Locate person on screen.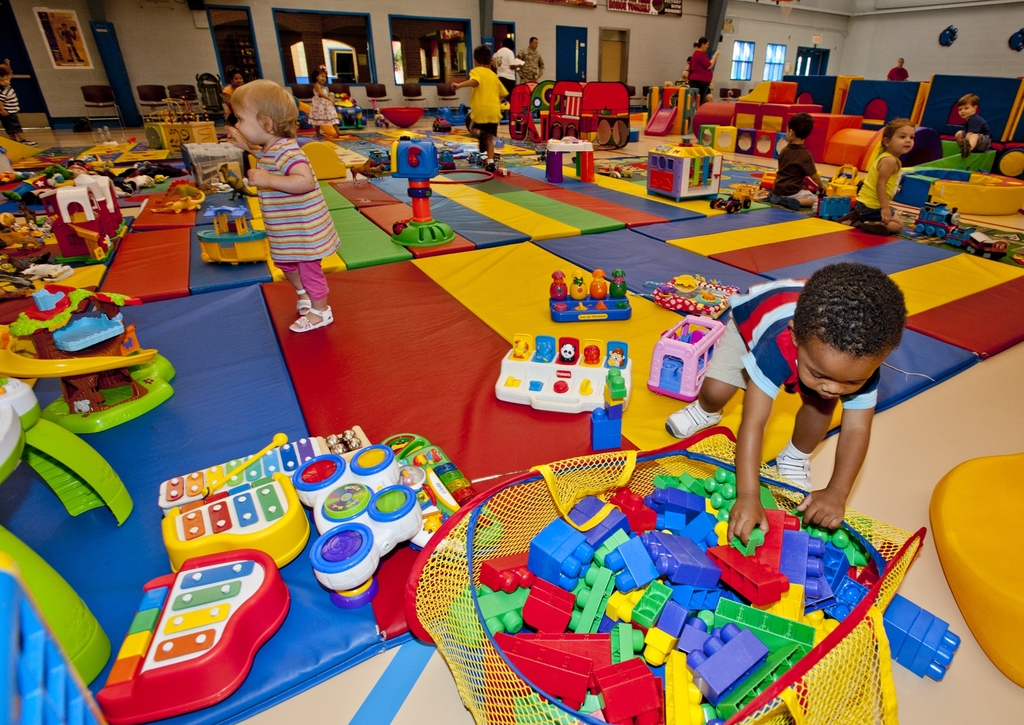
On screen at box=[223, 80, 341, 330].
